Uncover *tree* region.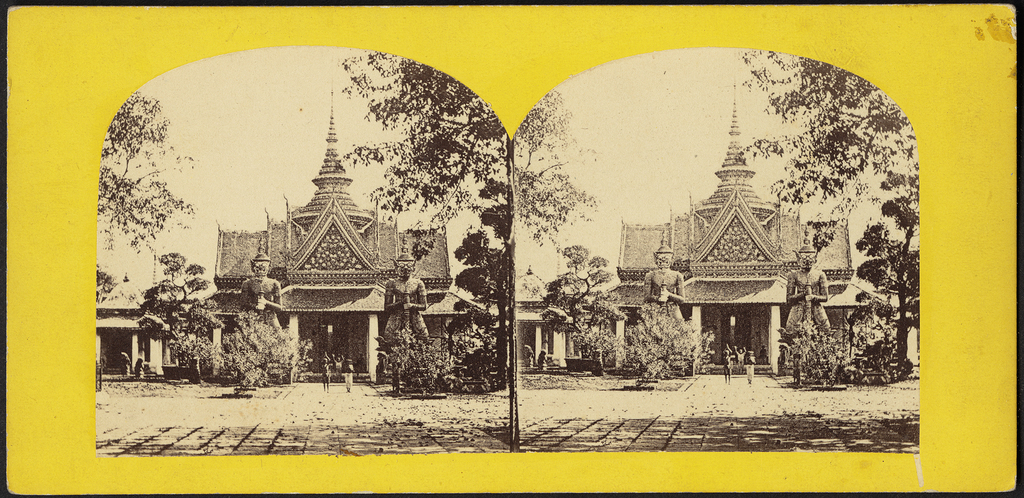
Uncovered: l=83, t=71, r=214, b=364.
